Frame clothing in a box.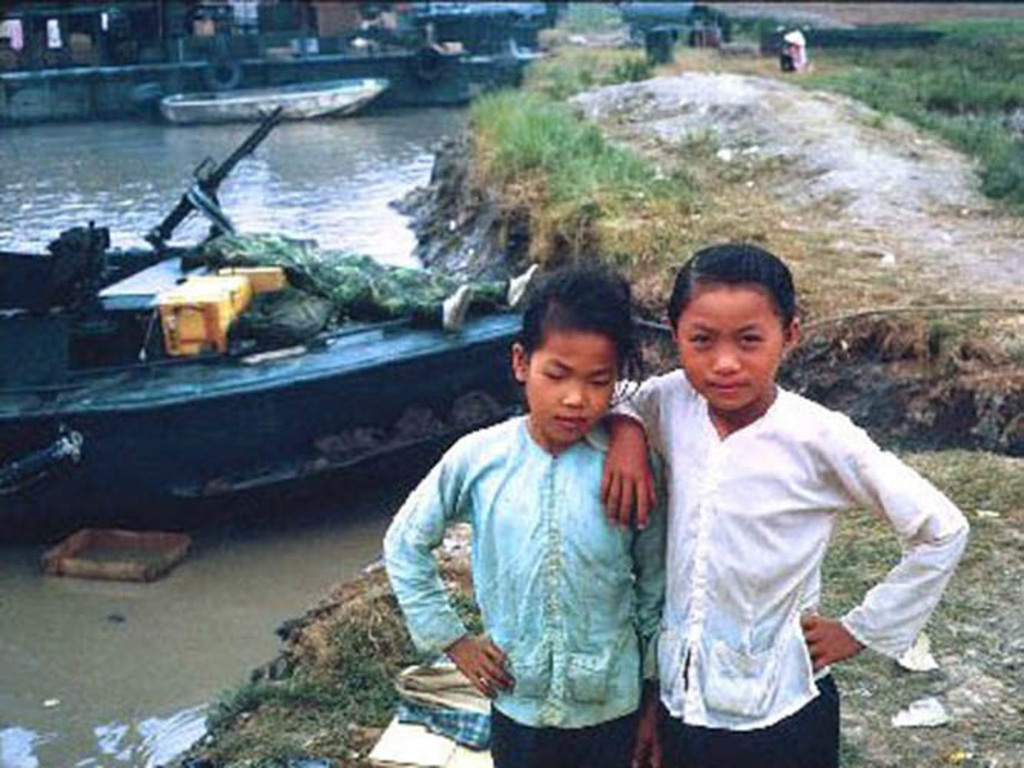
(x1=381, y1=416, x2=666, y2=713).
